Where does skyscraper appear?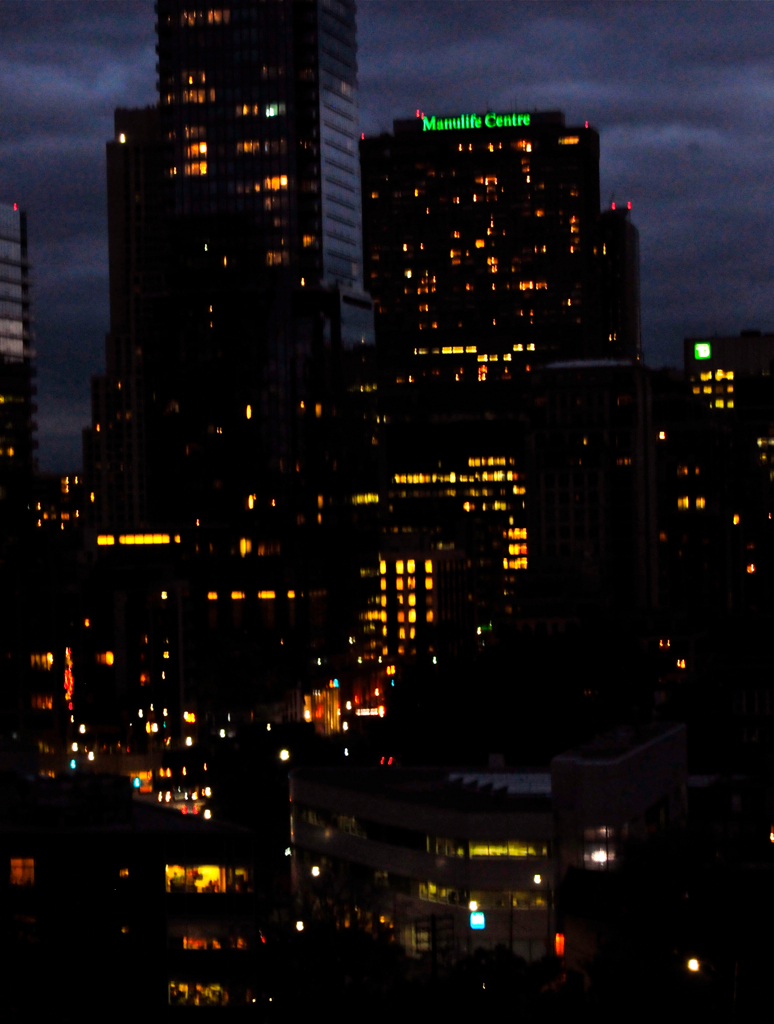
Appears at 591:202:662:386.
